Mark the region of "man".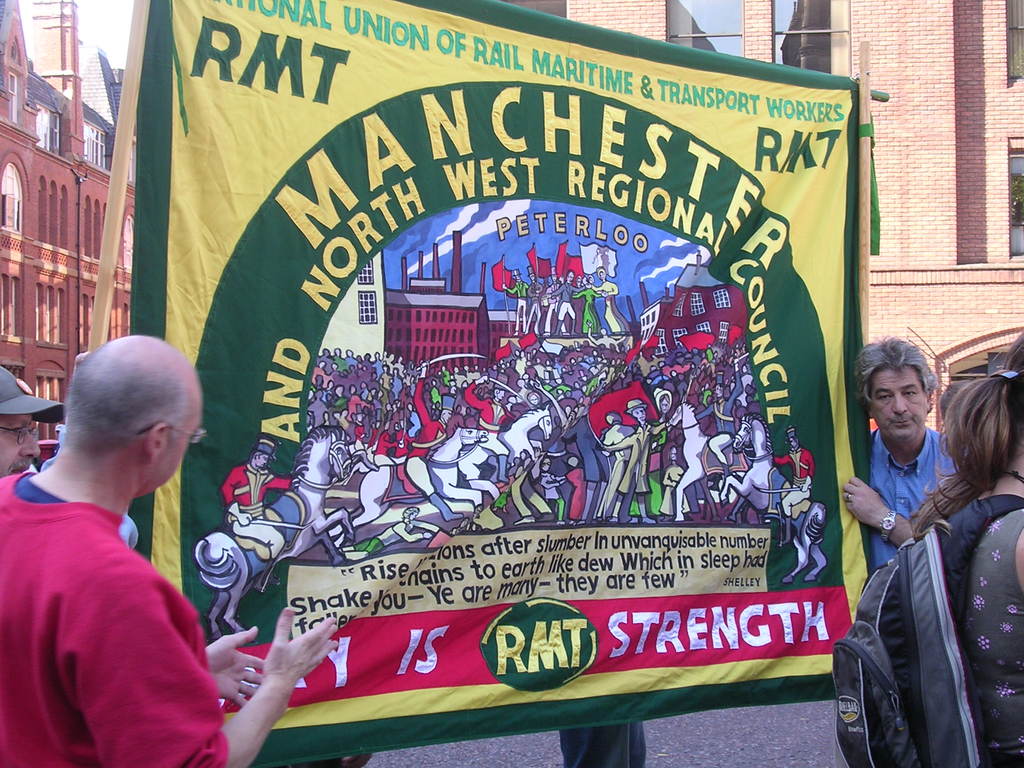
Region: [left=0, top=333, right=337, bottom=767].
